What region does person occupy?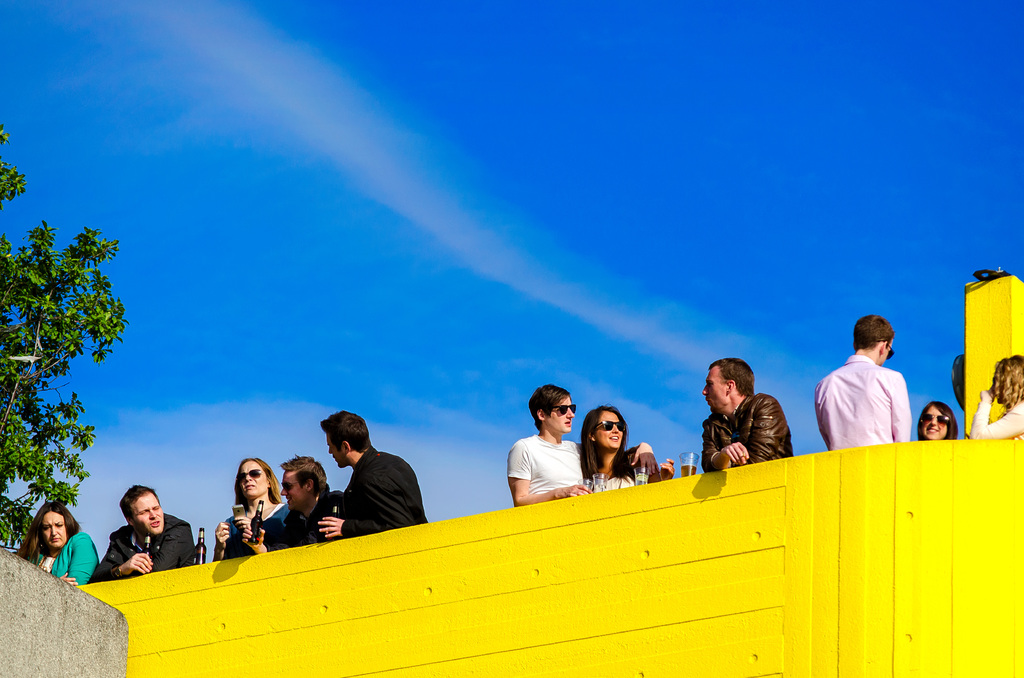
bbox=[311, 405, 435, 541].
